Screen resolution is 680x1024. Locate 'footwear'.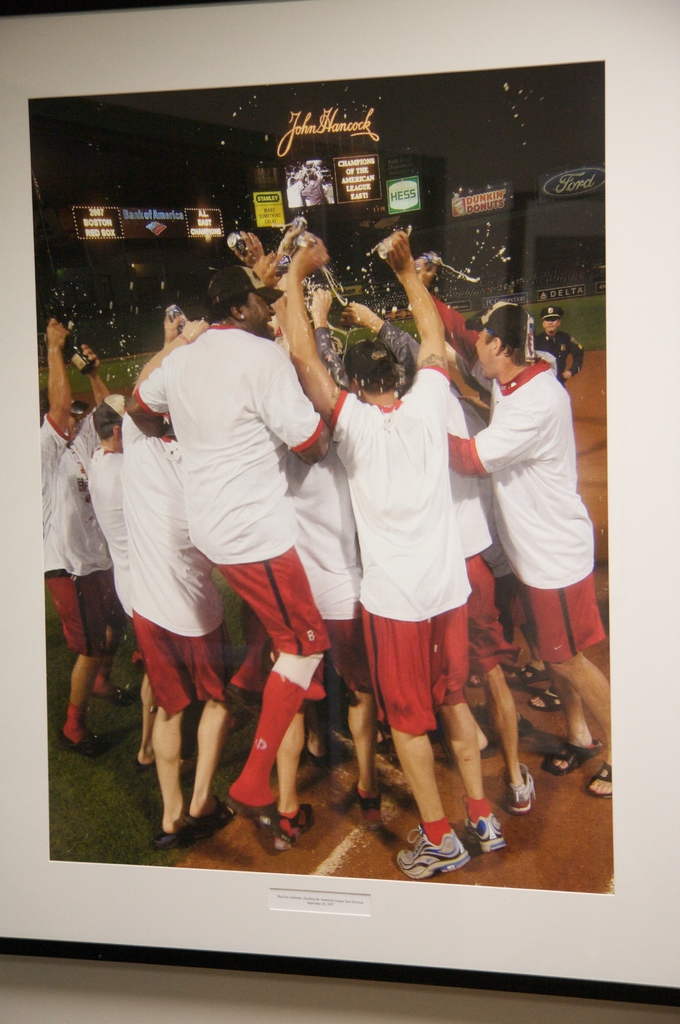
l=58, t=732, r=109, b=756.
